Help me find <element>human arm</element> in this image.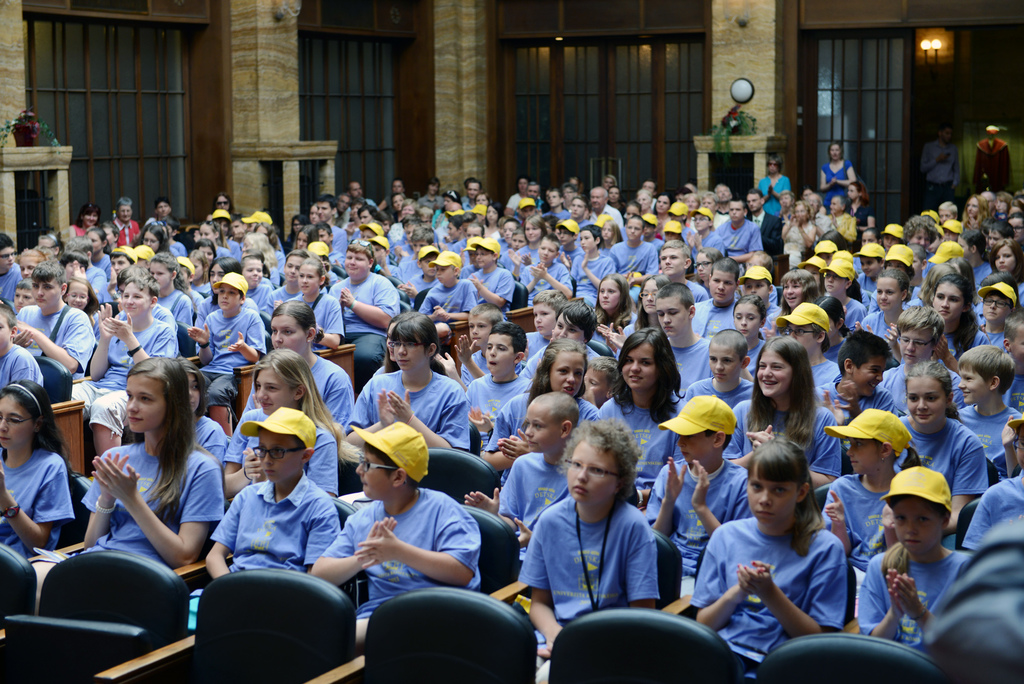
Found it: (453,330,483,379).
